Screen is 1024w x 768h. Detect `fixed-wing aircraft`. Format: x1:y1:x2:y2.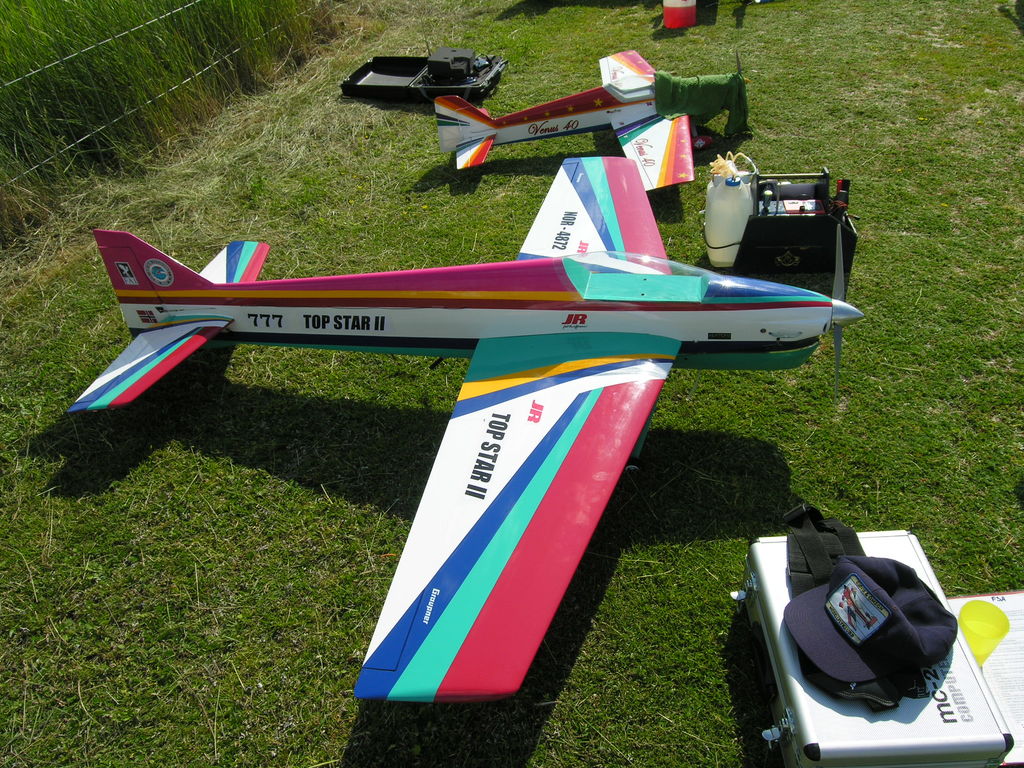
72:152:863:704.
